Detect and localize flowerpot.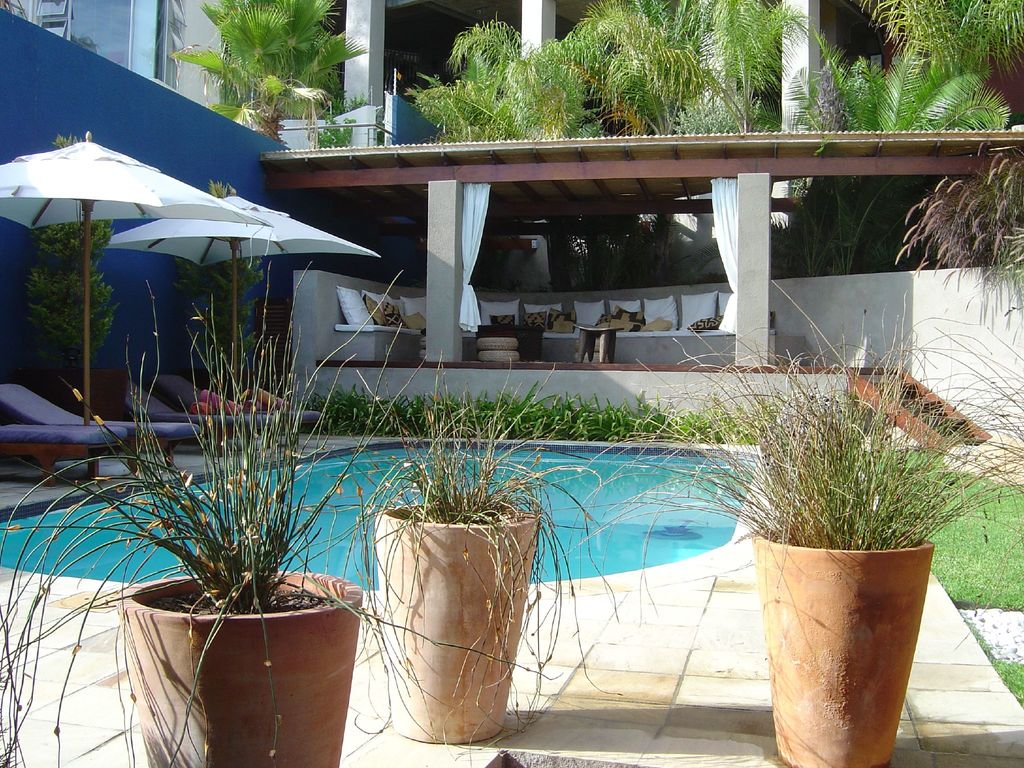
Localized at rect(116, 569, 362, 767).
